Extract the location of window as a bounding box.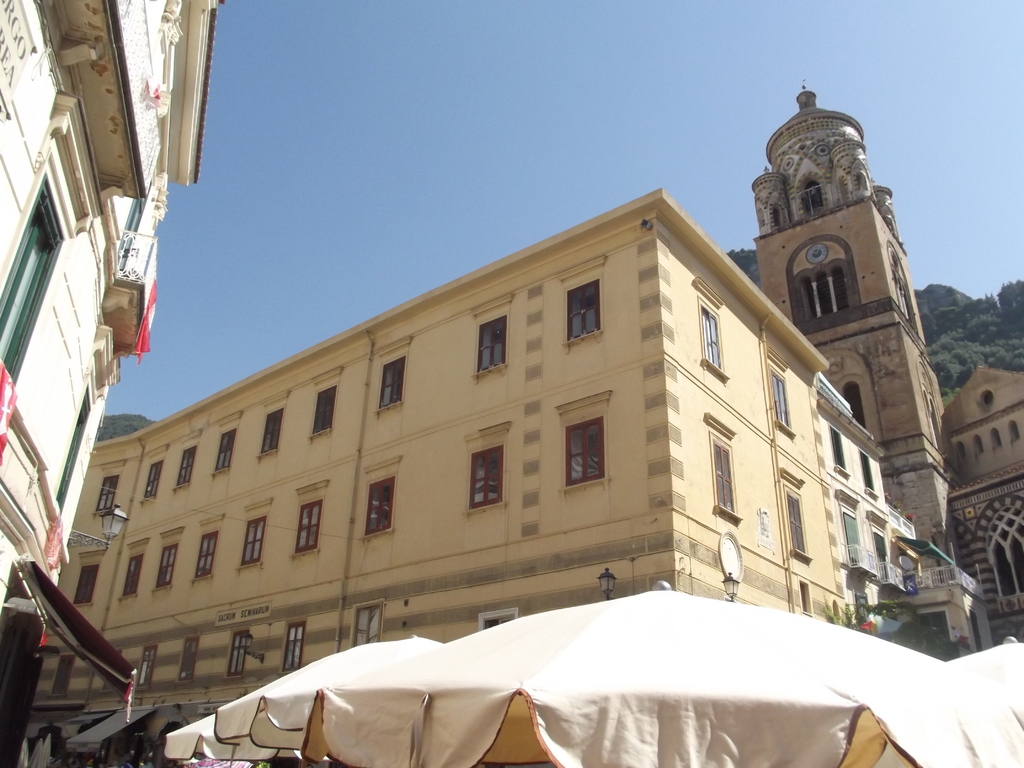
Rect(703, 307, 719, 365).
